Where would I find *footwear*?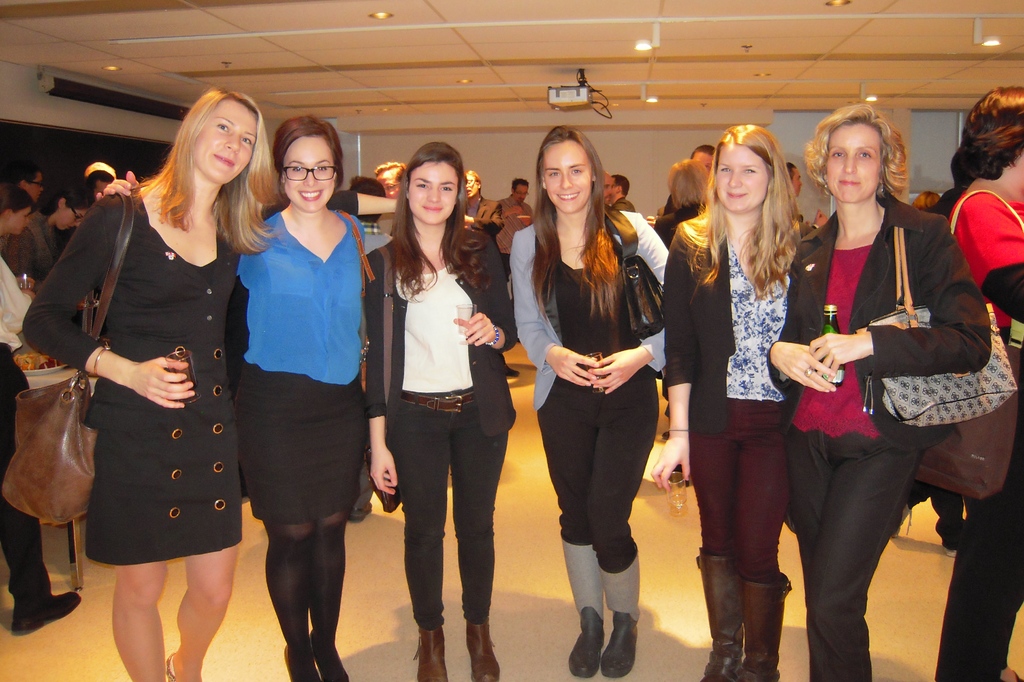
At {"x1": 737, "y1": 573, "x2": 790, "y2": 679}.
